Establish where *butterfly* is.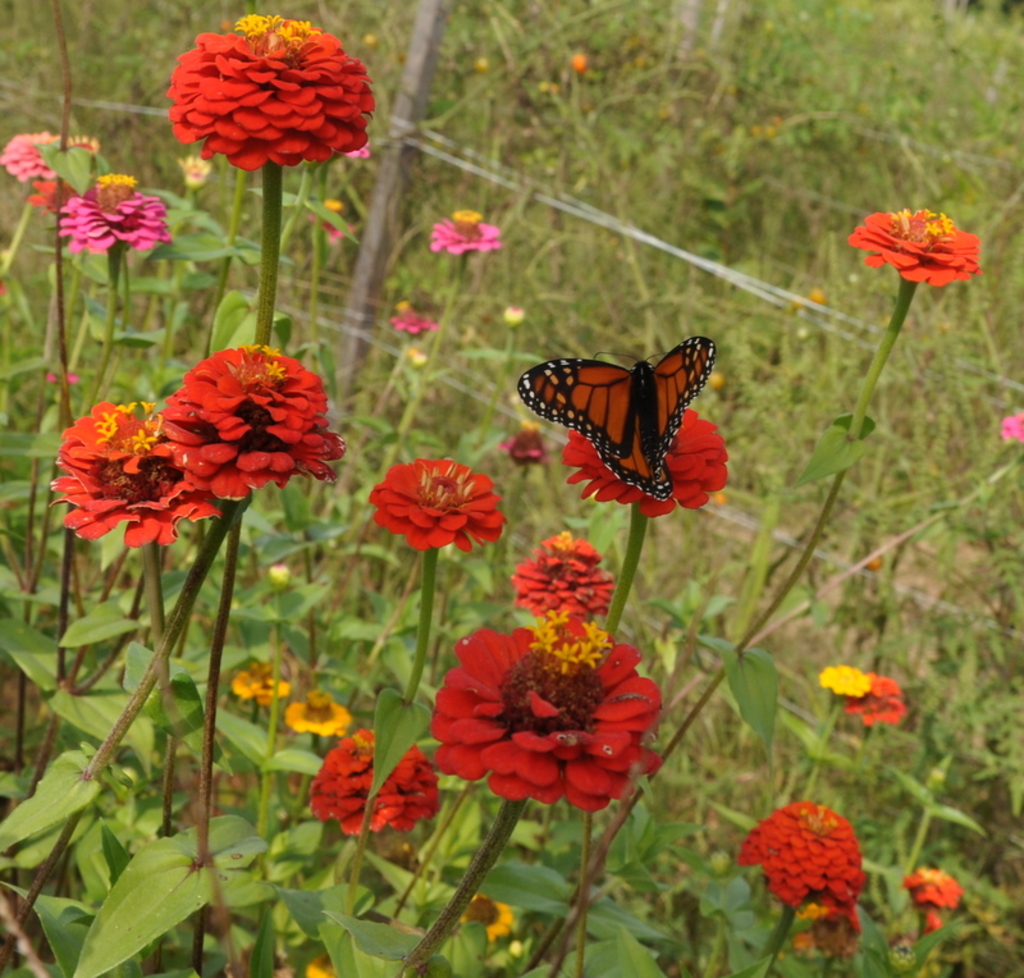
Established at x1=515 y1=335 x2=717 y2=497.
